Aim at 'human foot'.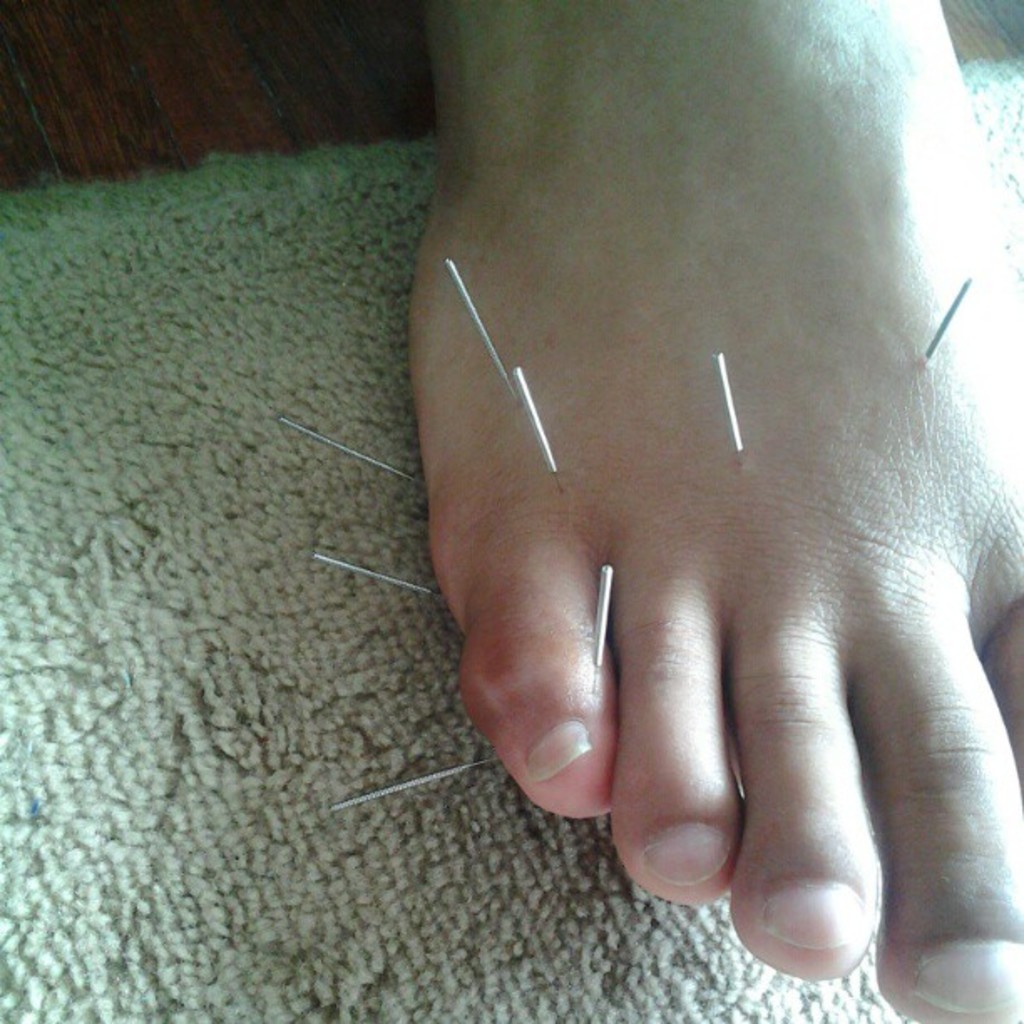
Aimed at box=[393, 74, 1023, 955].
